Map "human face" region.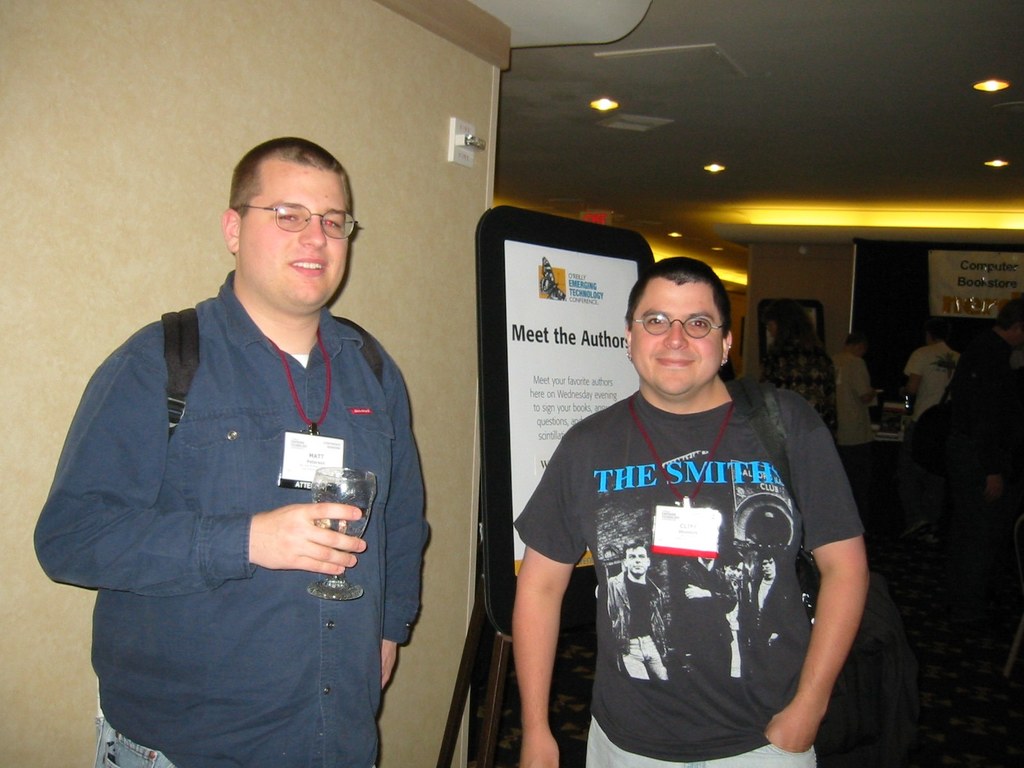
Mapped to {"x1": 634, "y1": 278, "x2": 721, "y2": 395}.
